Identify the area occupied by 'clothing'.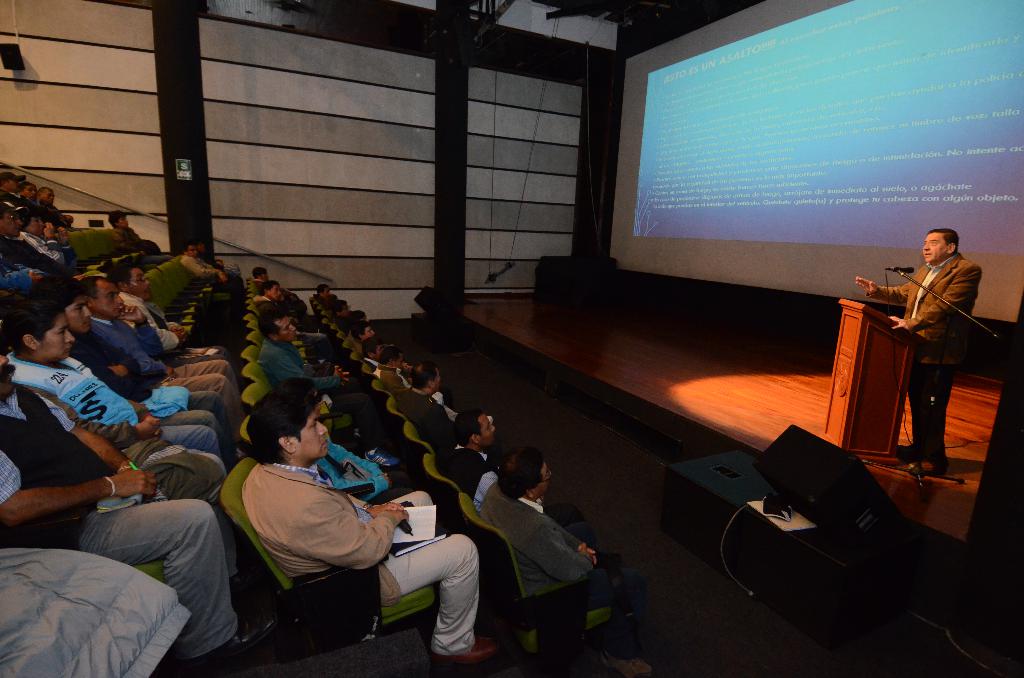
Area: (0,547,179,677).
